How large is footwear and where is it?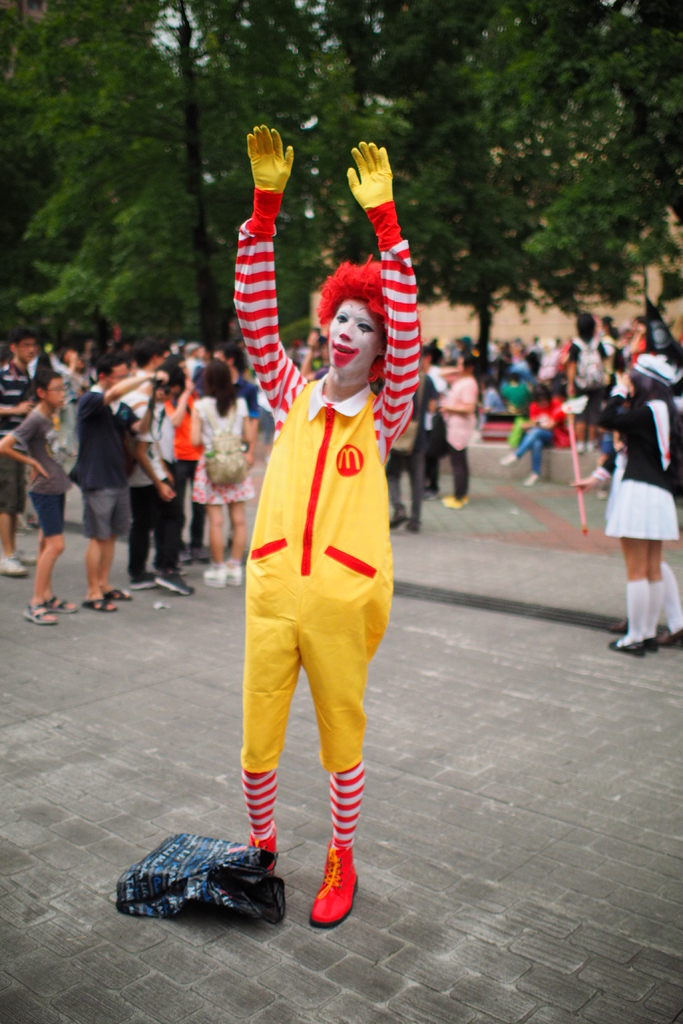
Bounding box: x1=201, y1=561, x2=227, y2=591.
